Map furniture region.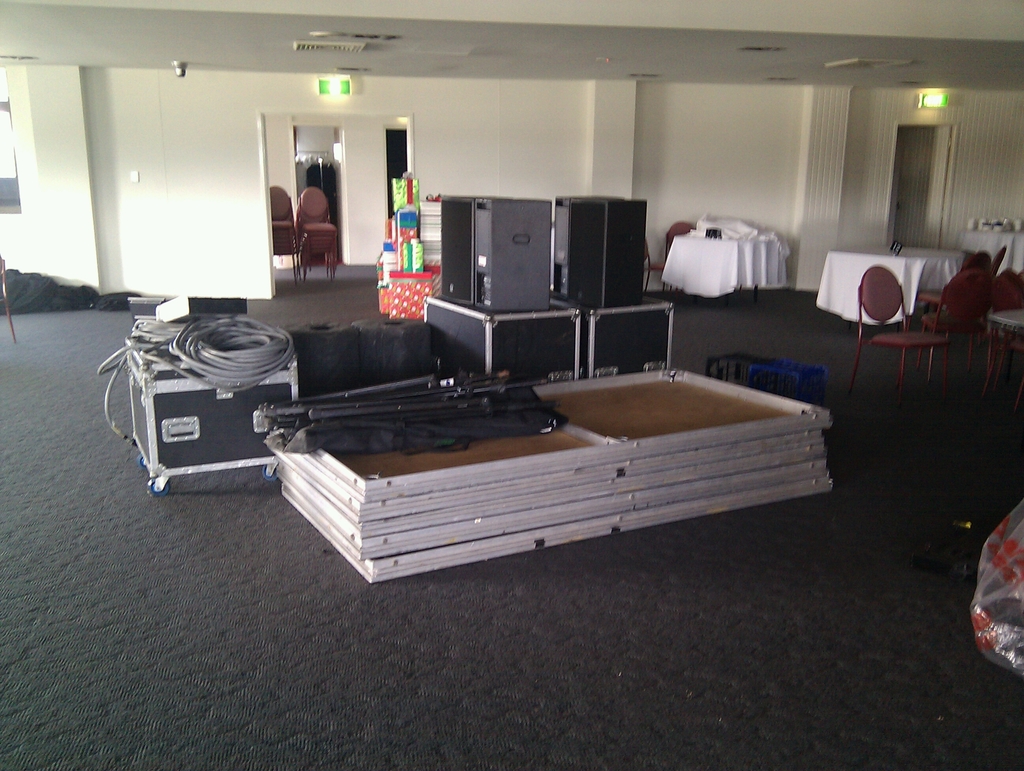
Mapped to BBox(645, 242, 662, 287).
